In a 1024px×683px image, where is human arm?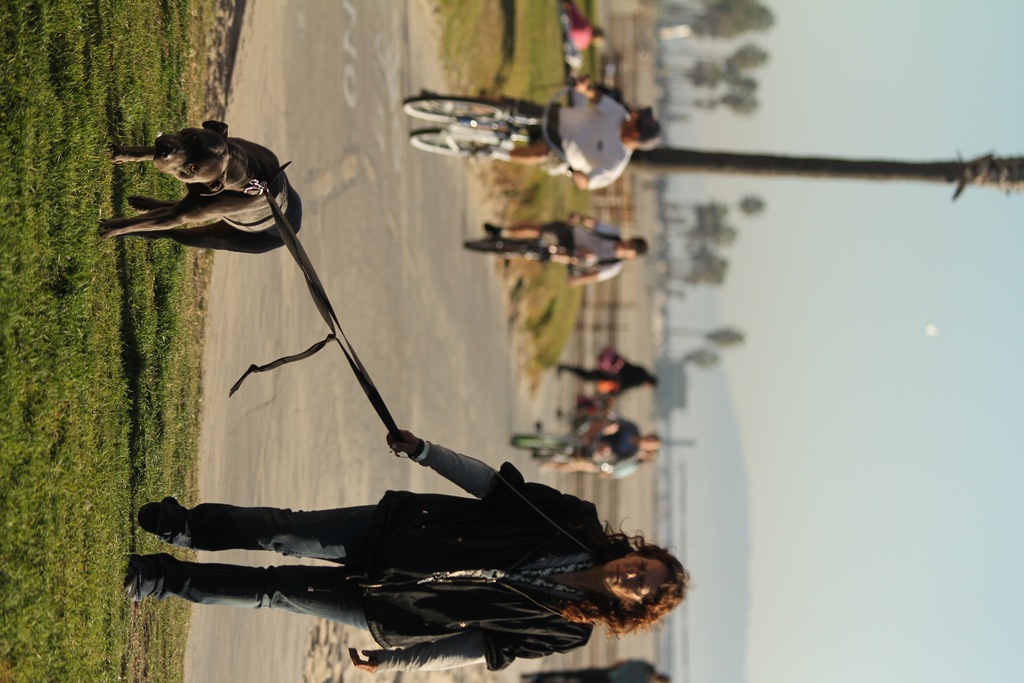
563:202:625:242.
